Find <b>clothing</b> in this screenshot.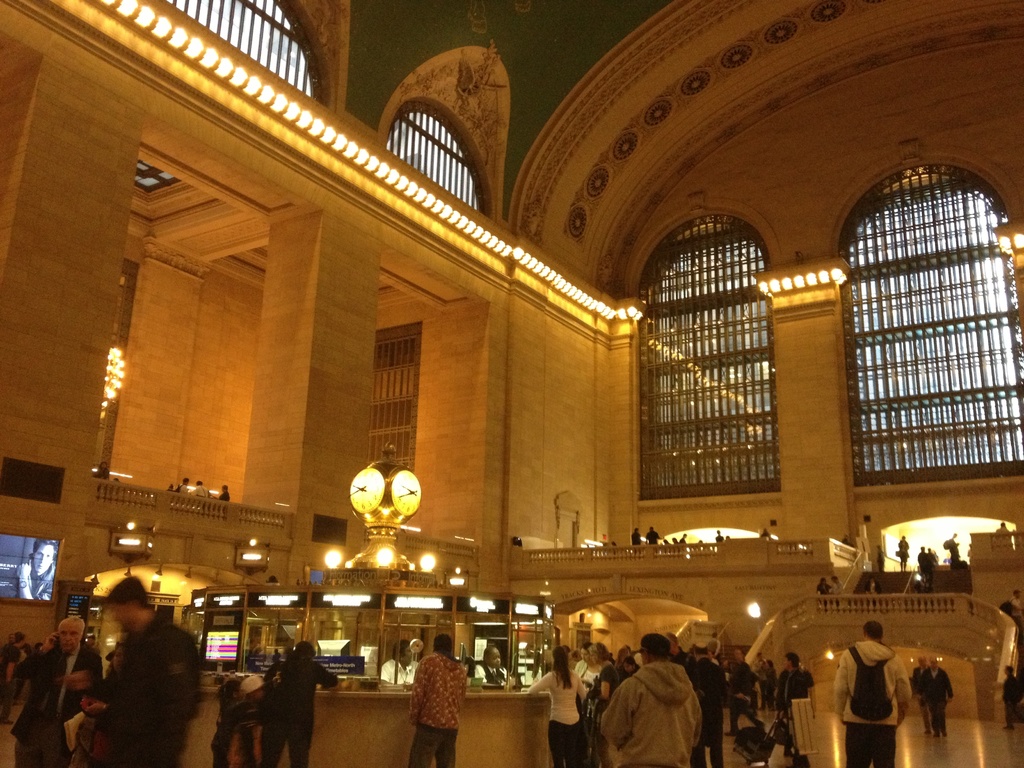
The bounding box for <b>clothing</b> is BBox(10, 637, 104, 767).
